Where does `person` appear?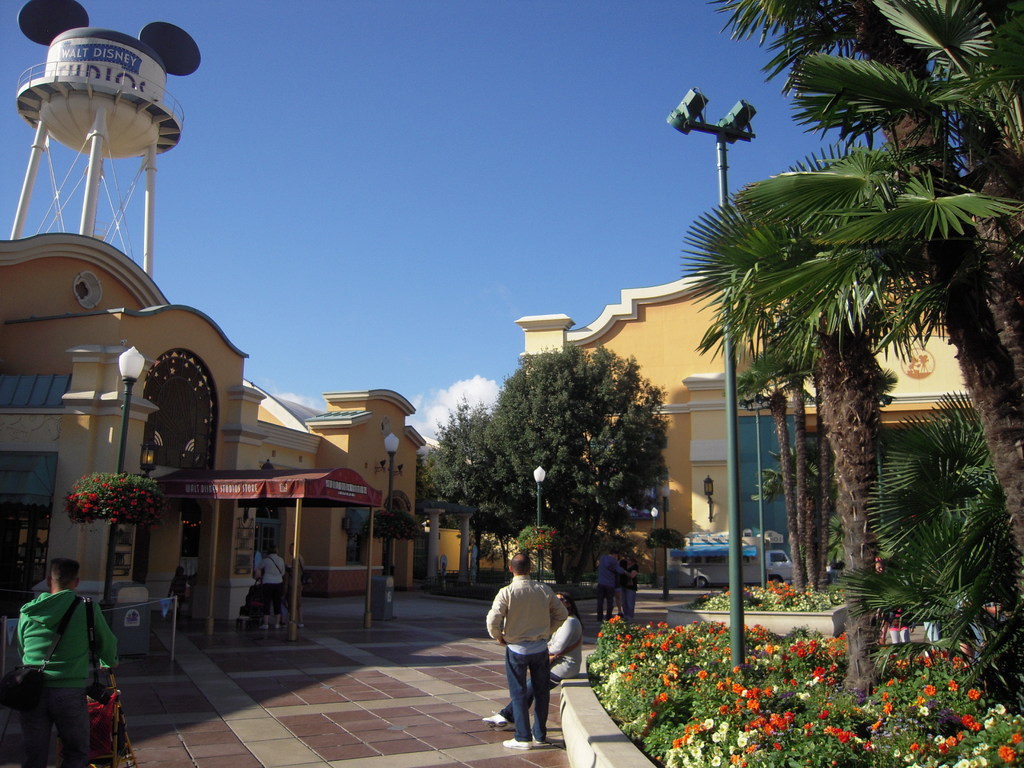
Appears at box(3, 552, 120, 767).
